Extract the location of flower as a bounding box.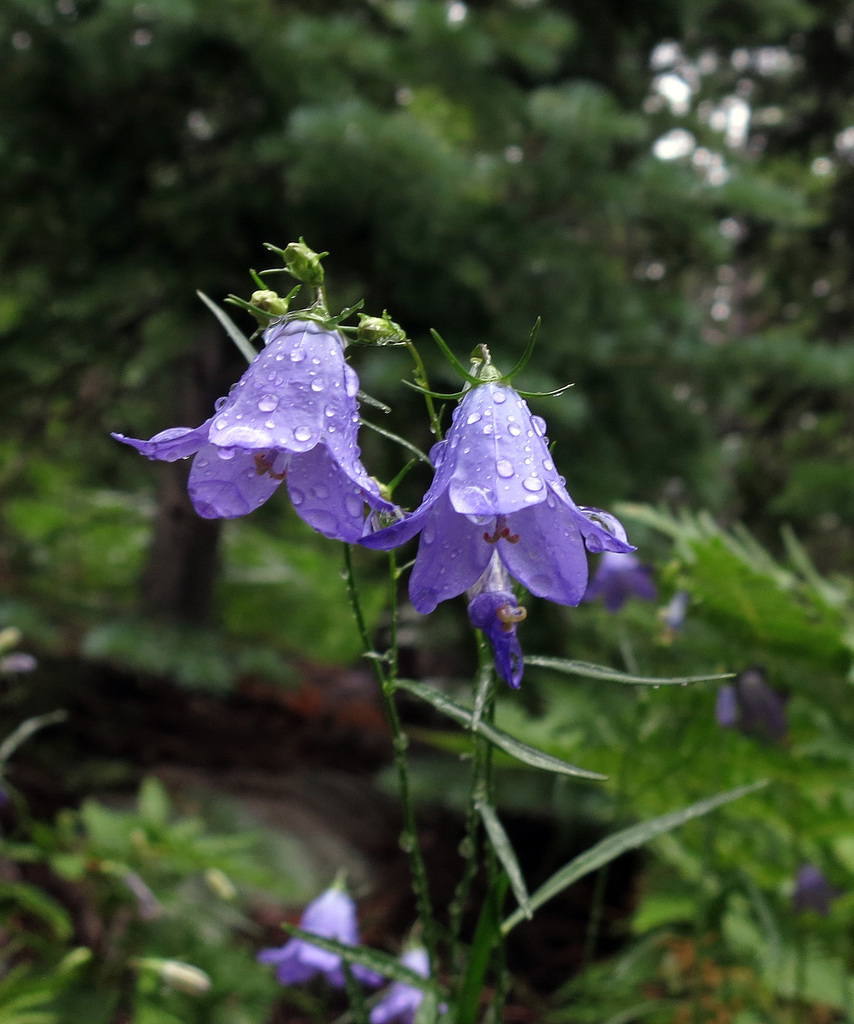
(x1=796, y1=856, x2=853, y2=919).
